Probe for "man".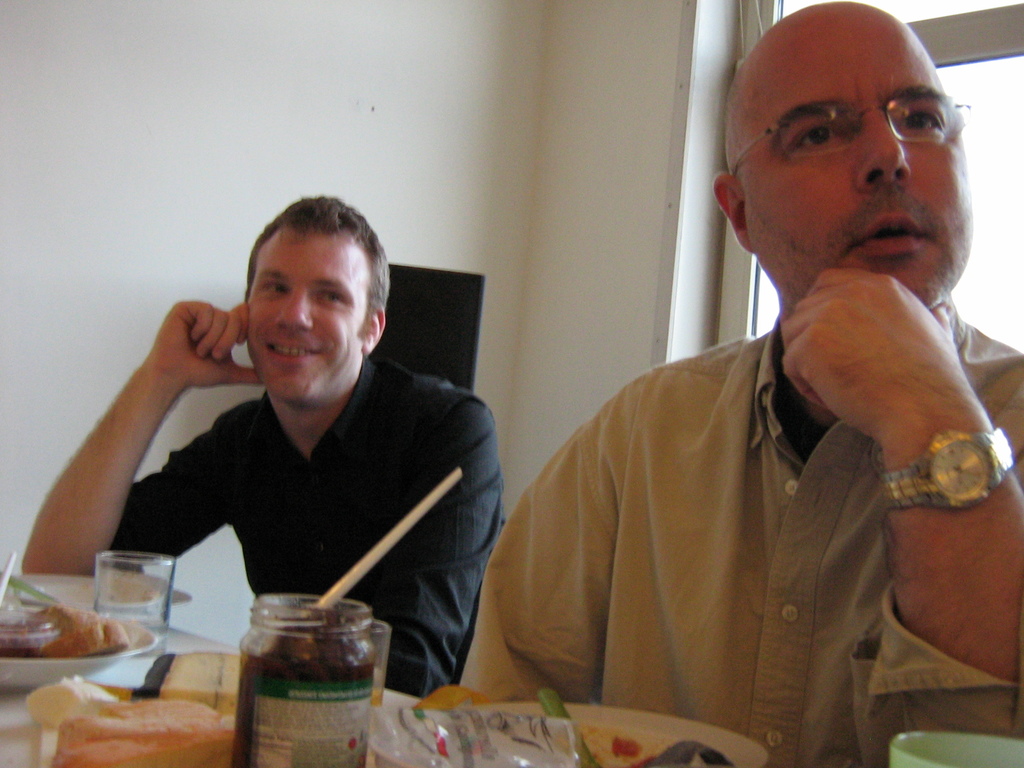
Probe result: detection(20, 192, 505, 698).
